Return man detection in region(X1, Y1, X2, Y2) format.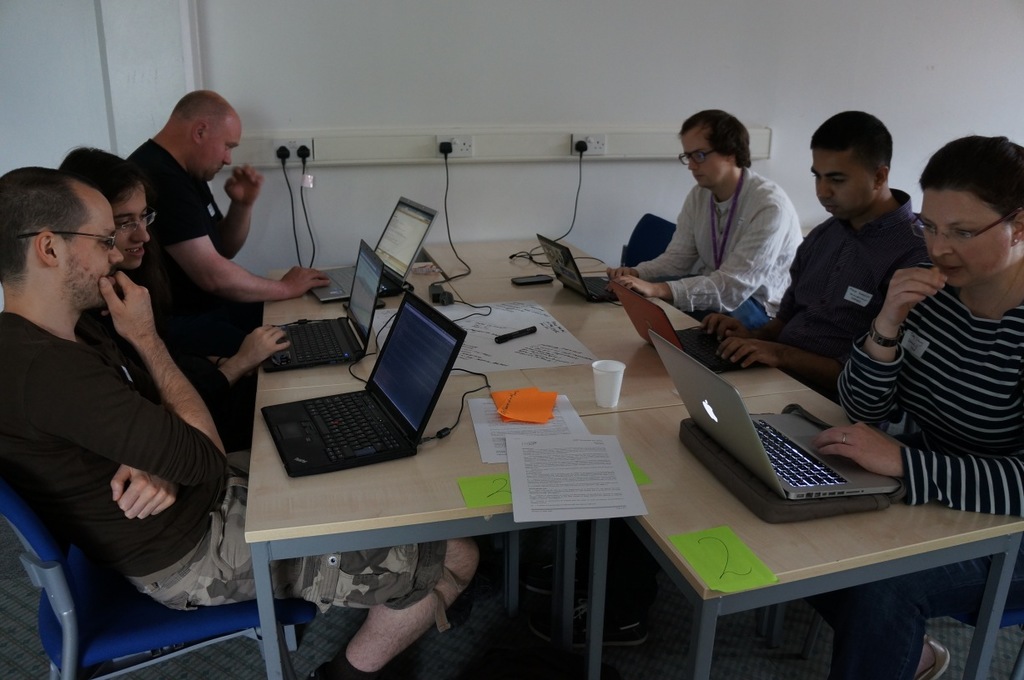
region(690, 105, 931, 393).
